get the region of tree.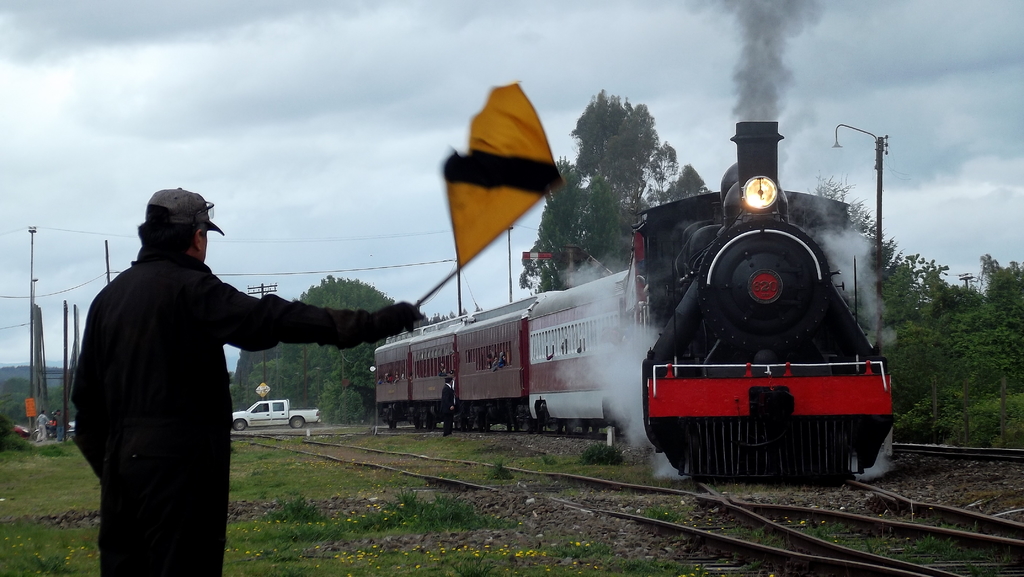
(531, 68, 716, 287).
